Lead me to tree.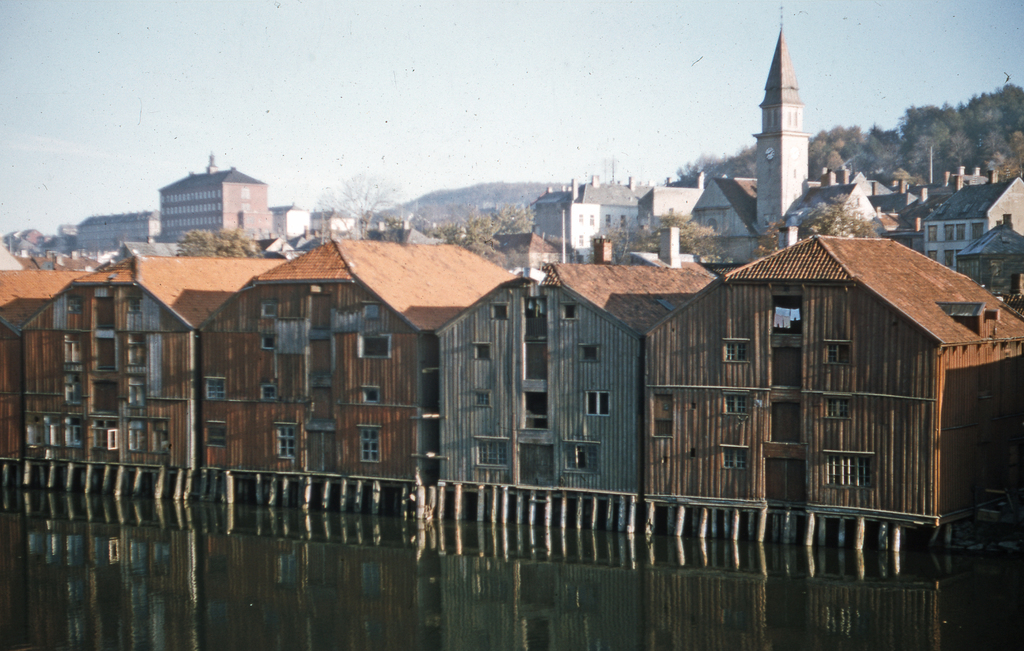
Lead to detection(438, 217, 503, 287).
